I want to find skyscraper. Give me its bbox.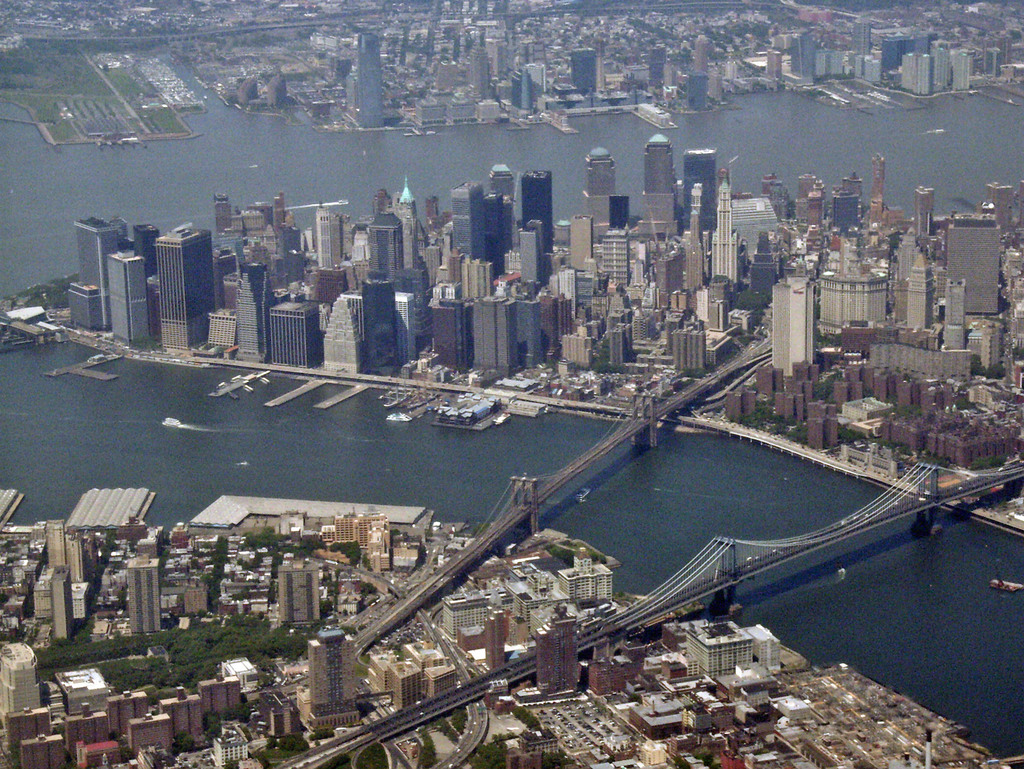
bbox=[106, 244, 147, 346].
